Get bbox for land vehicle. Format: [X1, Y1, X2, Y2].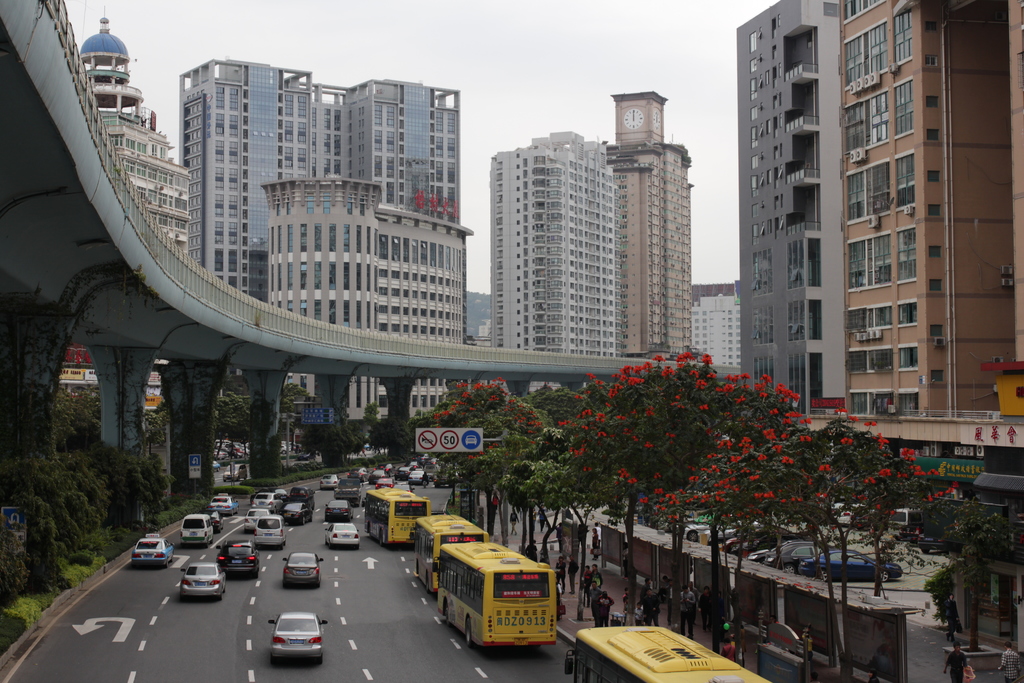
[182, 515, 216, 544].
